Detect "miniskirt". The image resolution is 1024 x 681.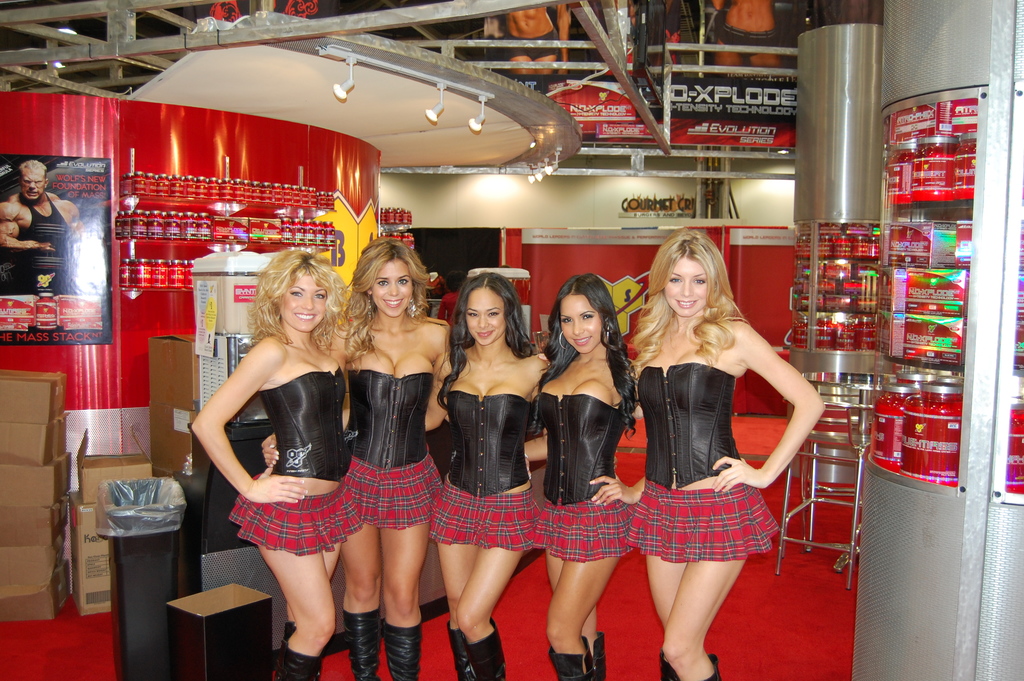
bbox=(623, 480, 783, 561).
